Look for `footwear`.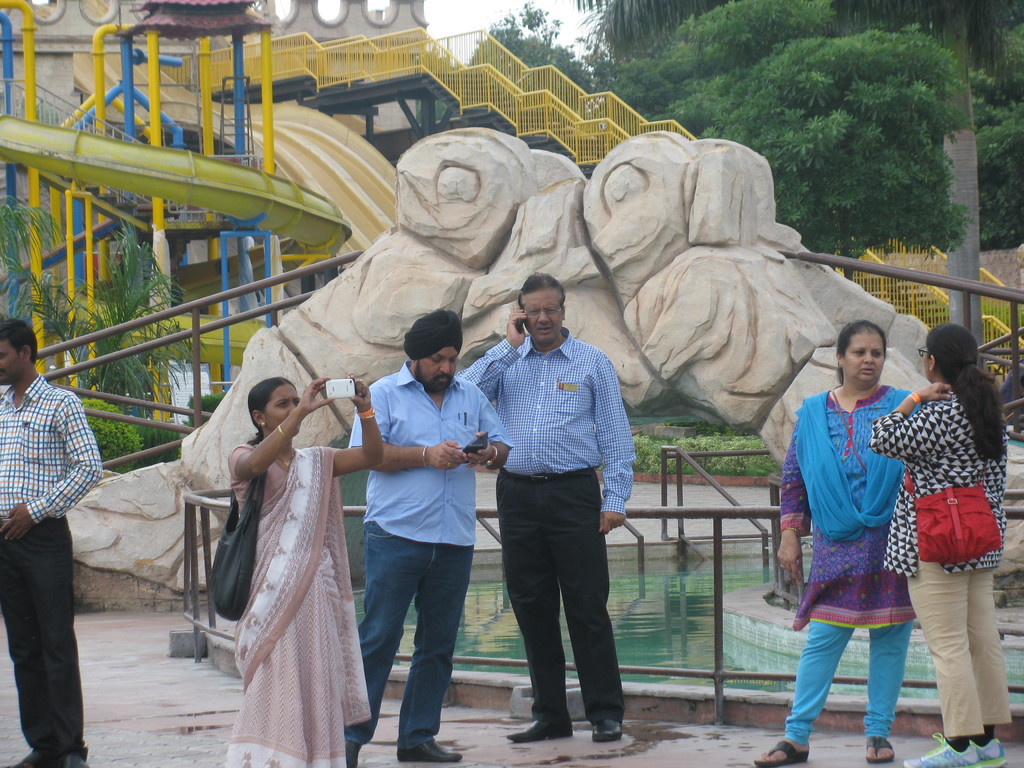
Found: [x1=591, y1=717, x2=626, y2=744].
